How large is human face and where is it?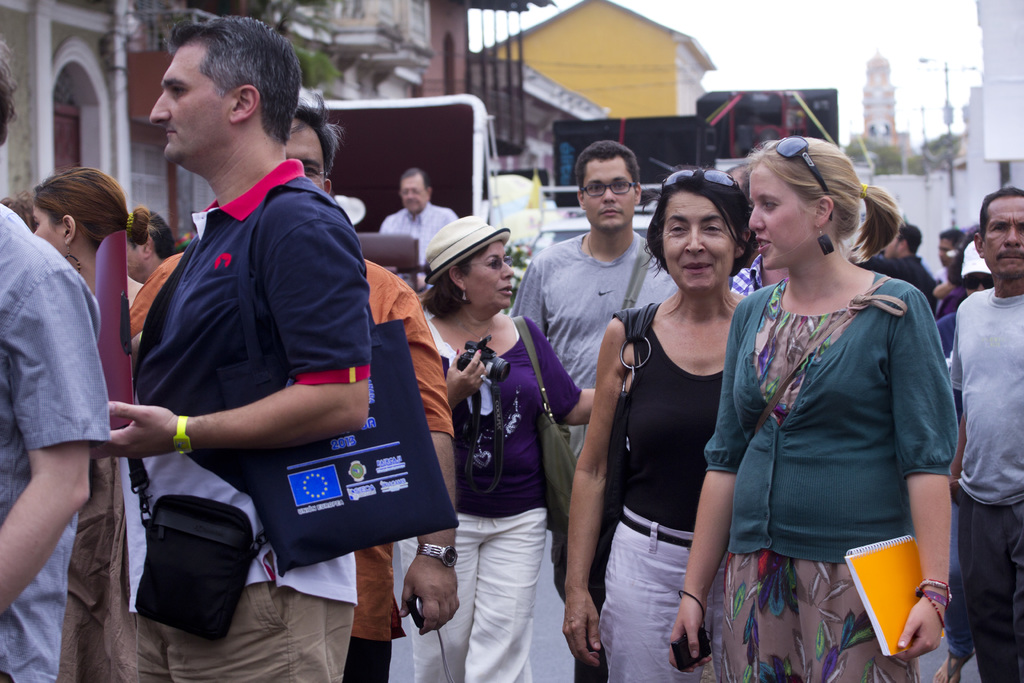
Bounding box: [x1=392, y1=172, x2=431, y2=213].
